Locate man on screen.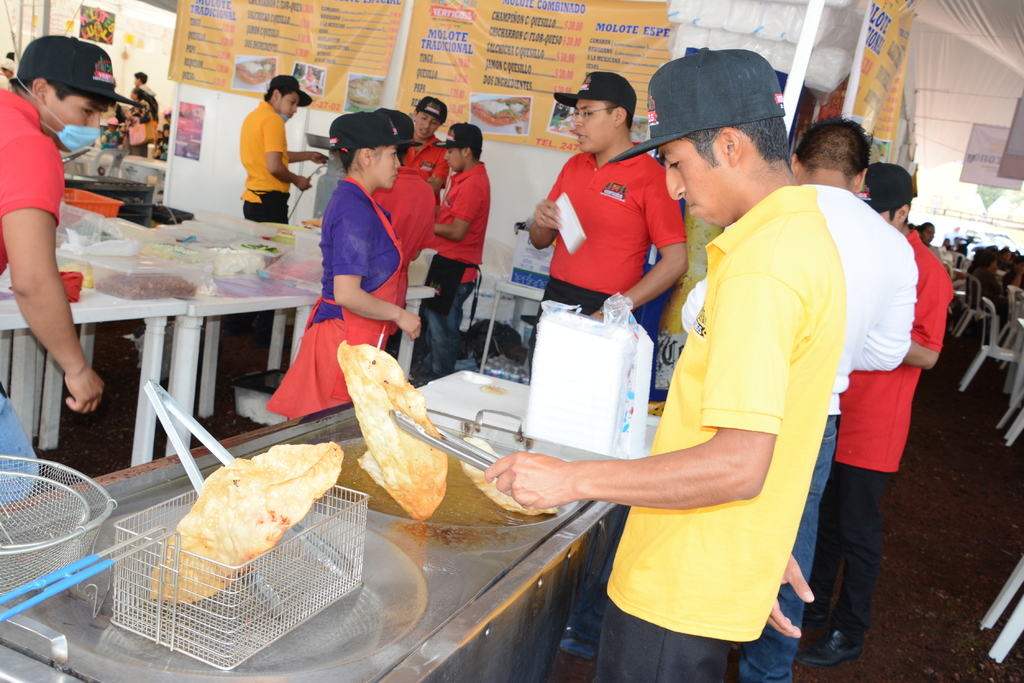
On screen at [x1=482, y1=42, x2=850, y2=682].
